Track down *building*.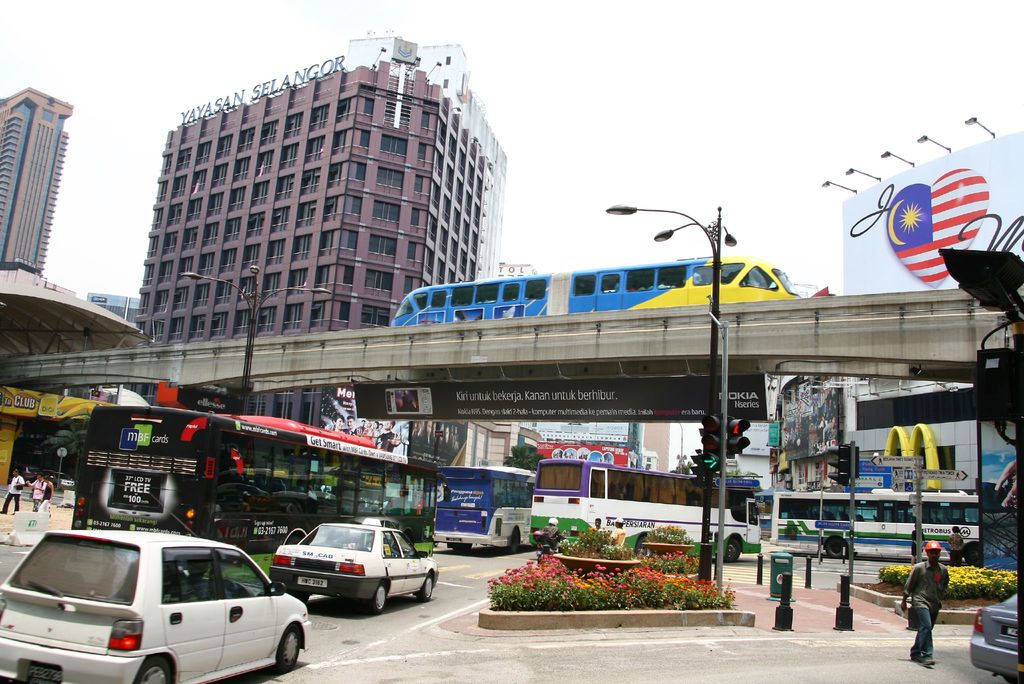
Tracked to l=85, t=289, r=141, b=324.
